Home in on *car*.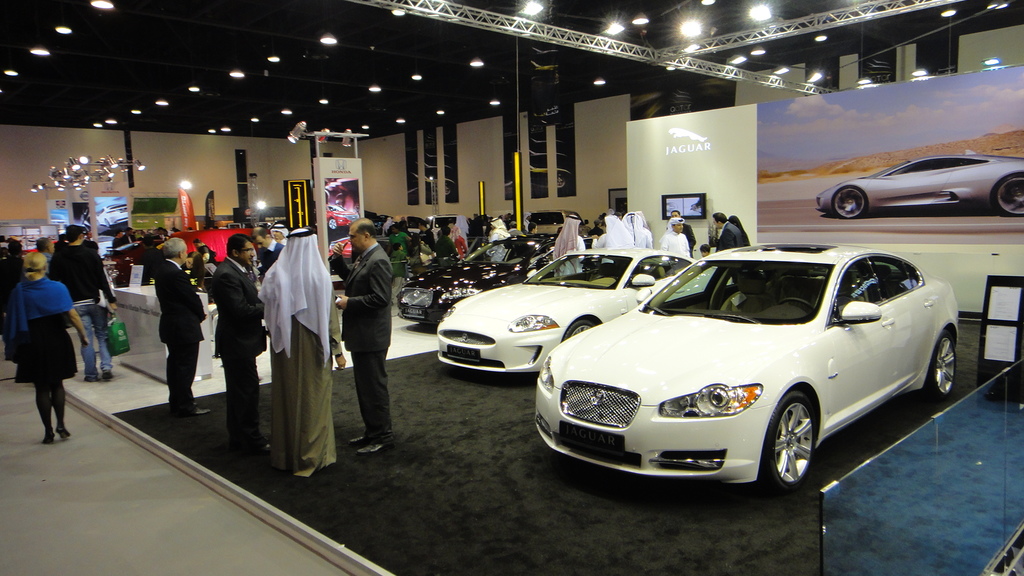
Homed in at (x1=812, y1=156, x2=1023, y2=218).
